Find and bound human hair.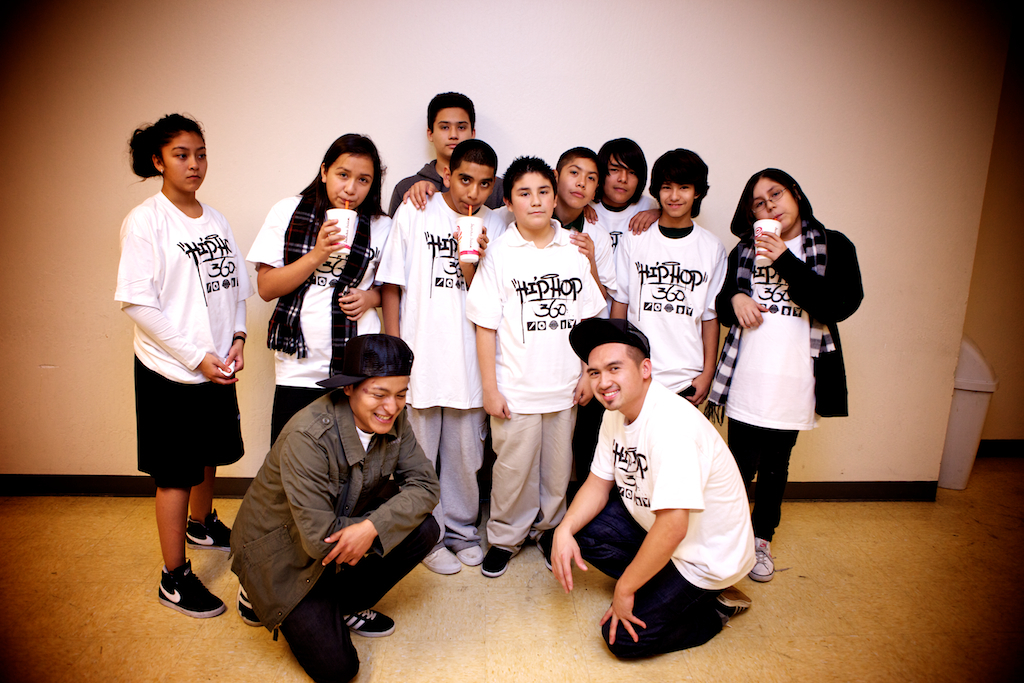
Bound: [627, 343, 647, 375].
